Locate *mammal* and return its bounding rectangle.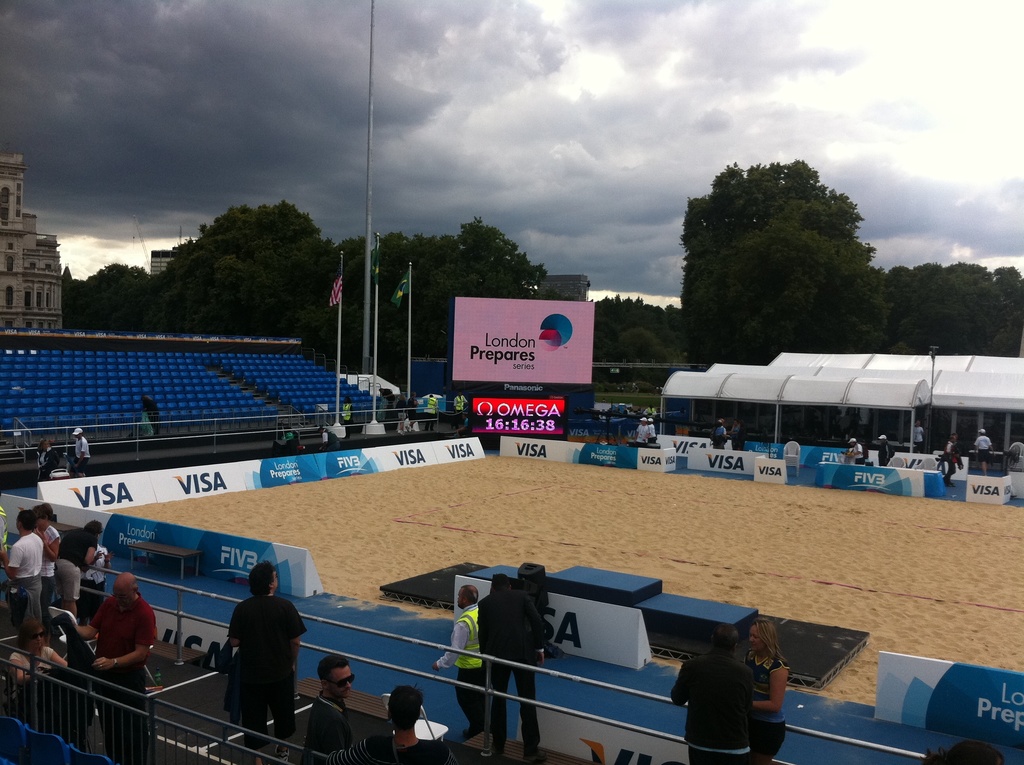
box=[456, 419, 472, 437].
